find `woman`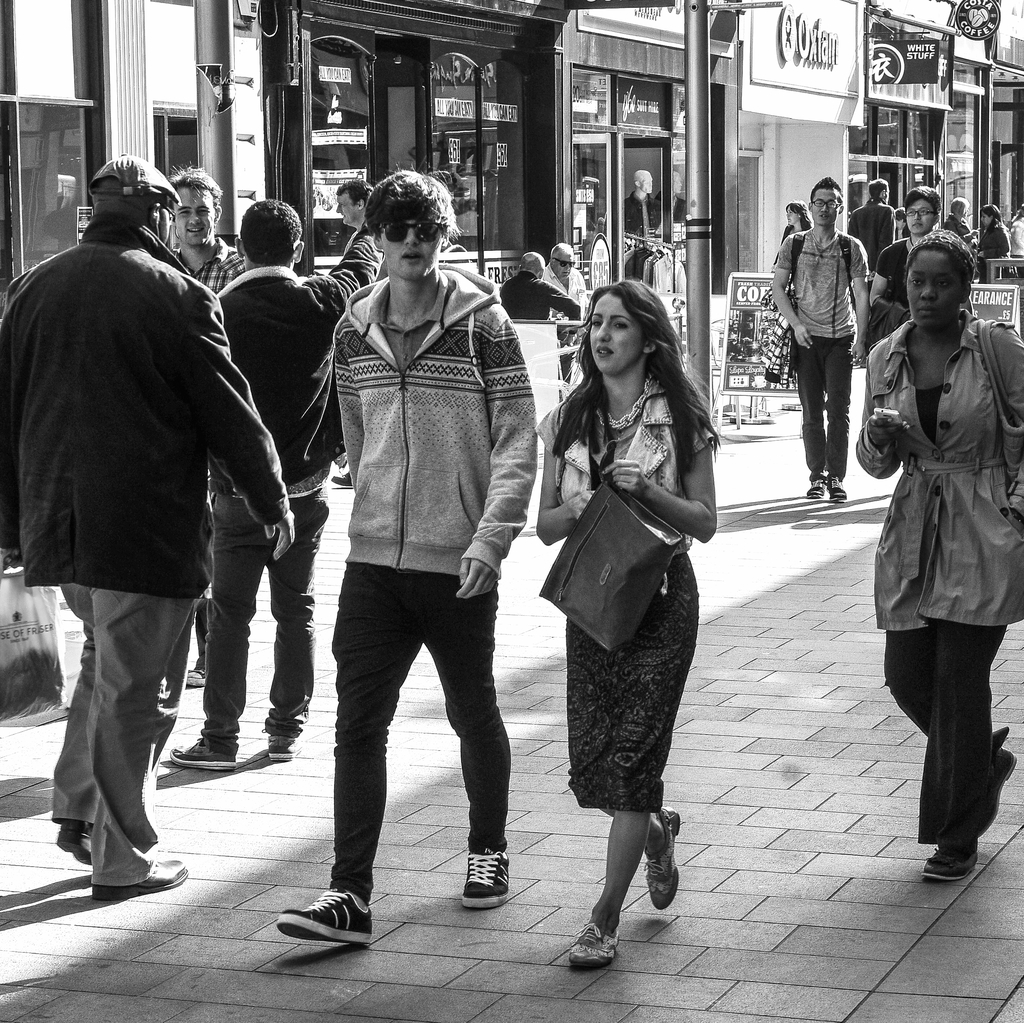
box(947, 196, 970, 252)
